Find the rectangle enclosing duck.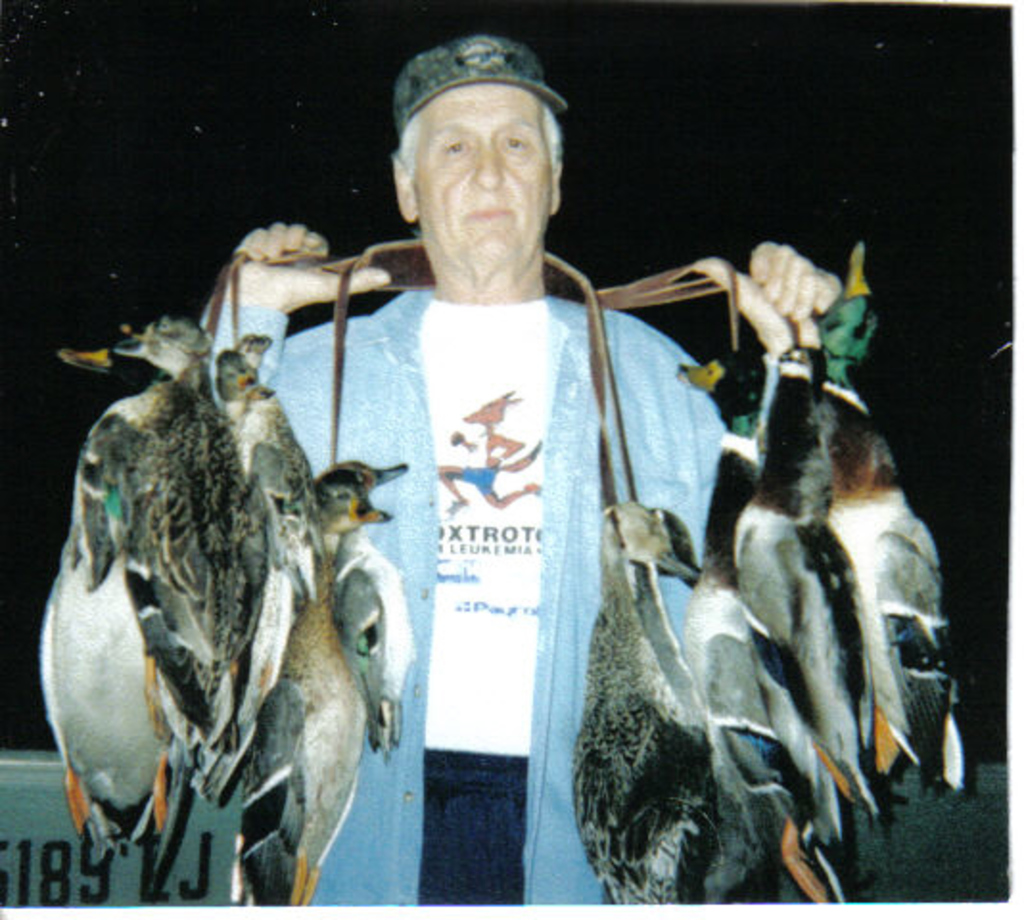
pyautogui.locateOnScreen(322, 452, 412, 765).
